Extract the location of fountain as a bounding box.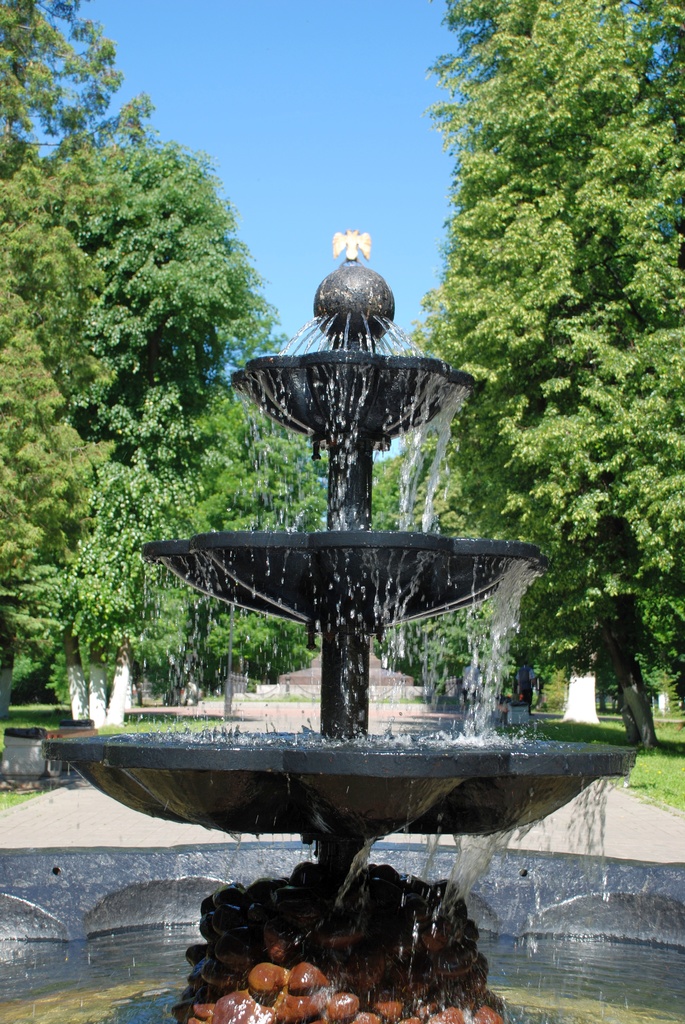
BBox(134, 245, 563, 885).
